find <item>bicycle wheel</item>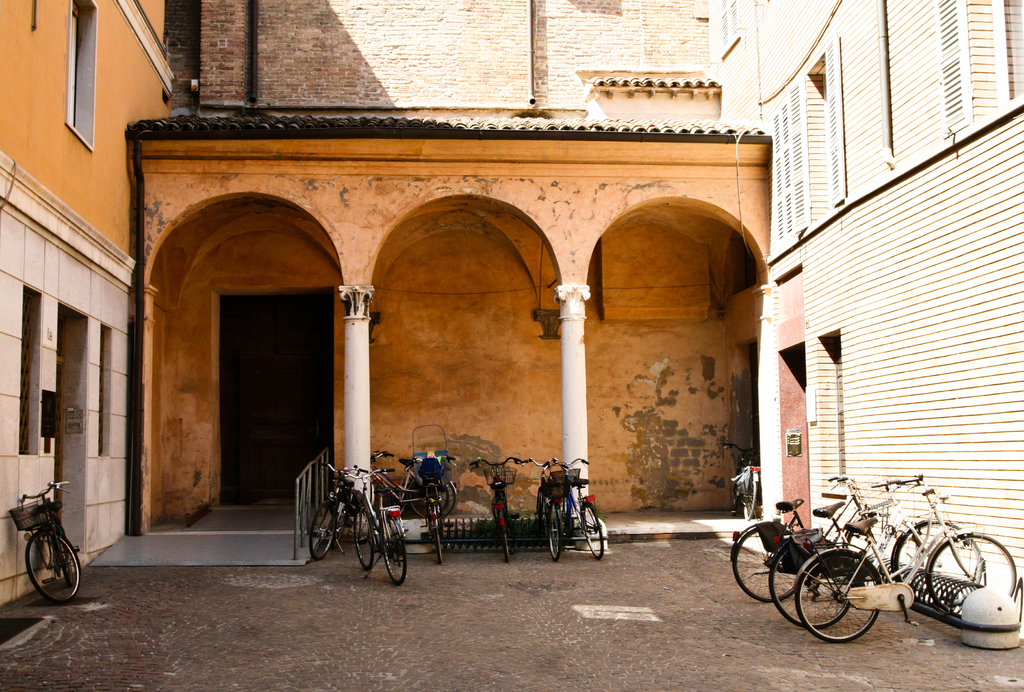
detection(580, 497, 605, 560)
